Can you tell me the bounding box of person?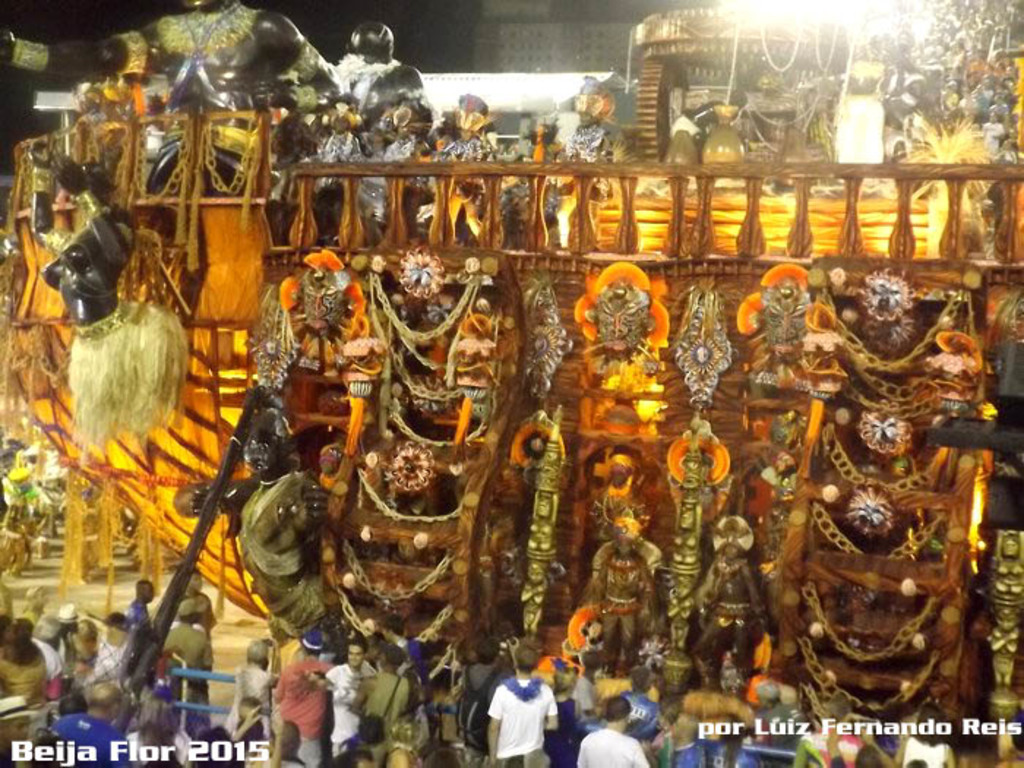
BBox(487, 644, 554, 761).
